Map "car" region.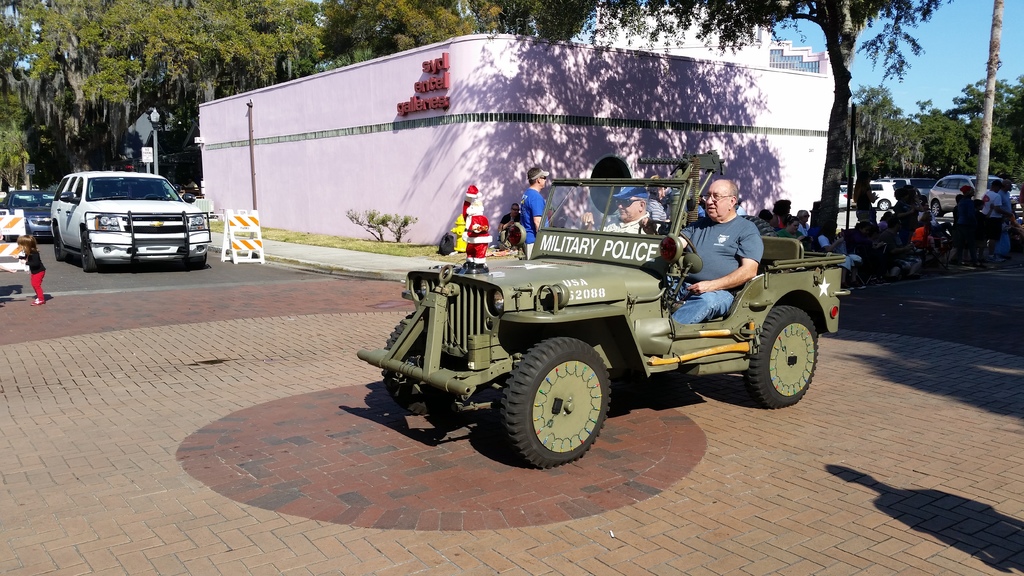
Mapped to 849/174/901/213.
